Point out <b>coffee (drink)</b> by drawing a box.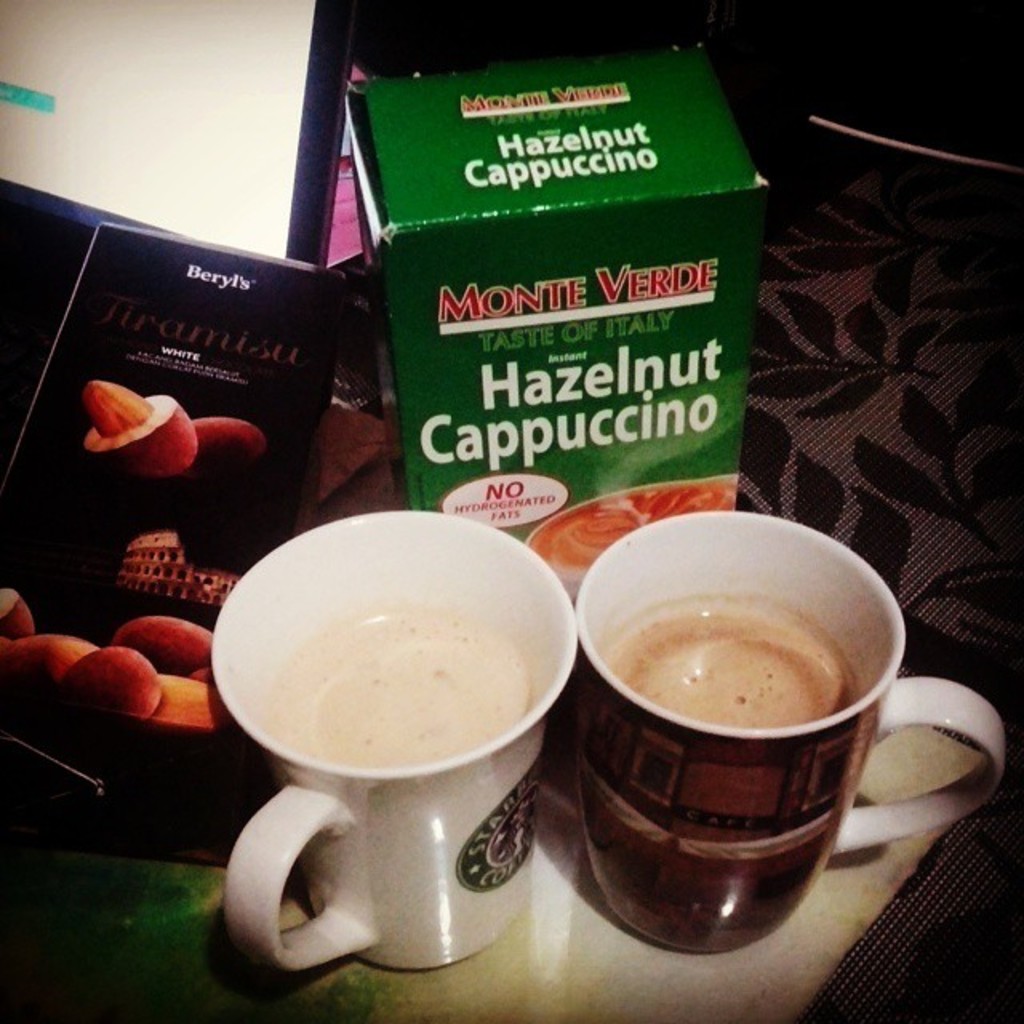
606,602,854,739.
